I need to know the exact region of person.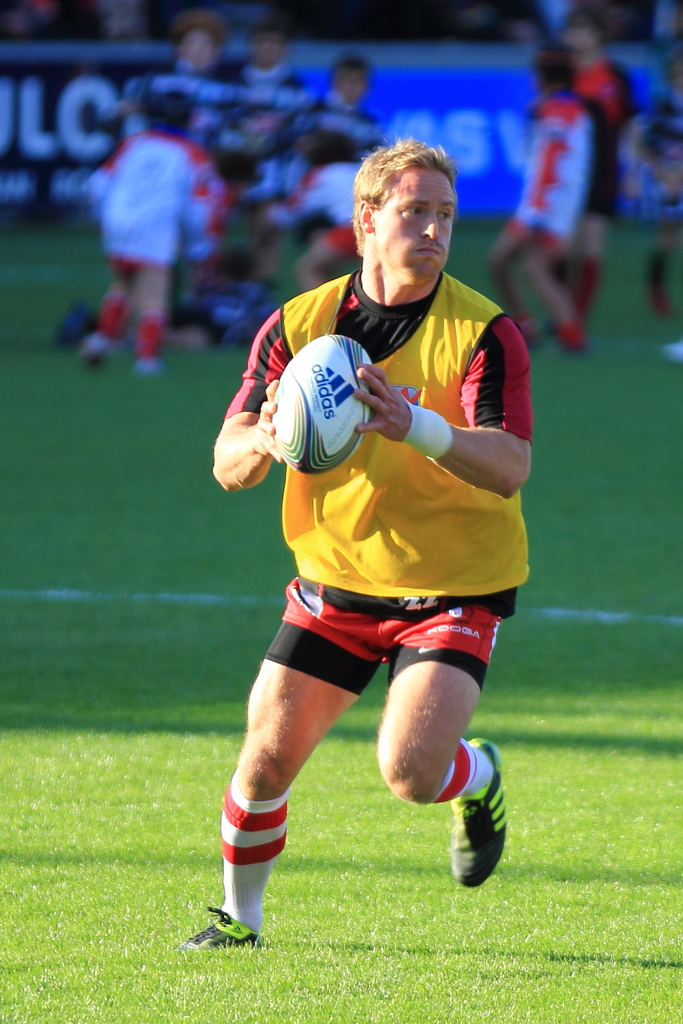
Region: {"left": 530, "top": 15, "right": 630, "bottom": 326}.
